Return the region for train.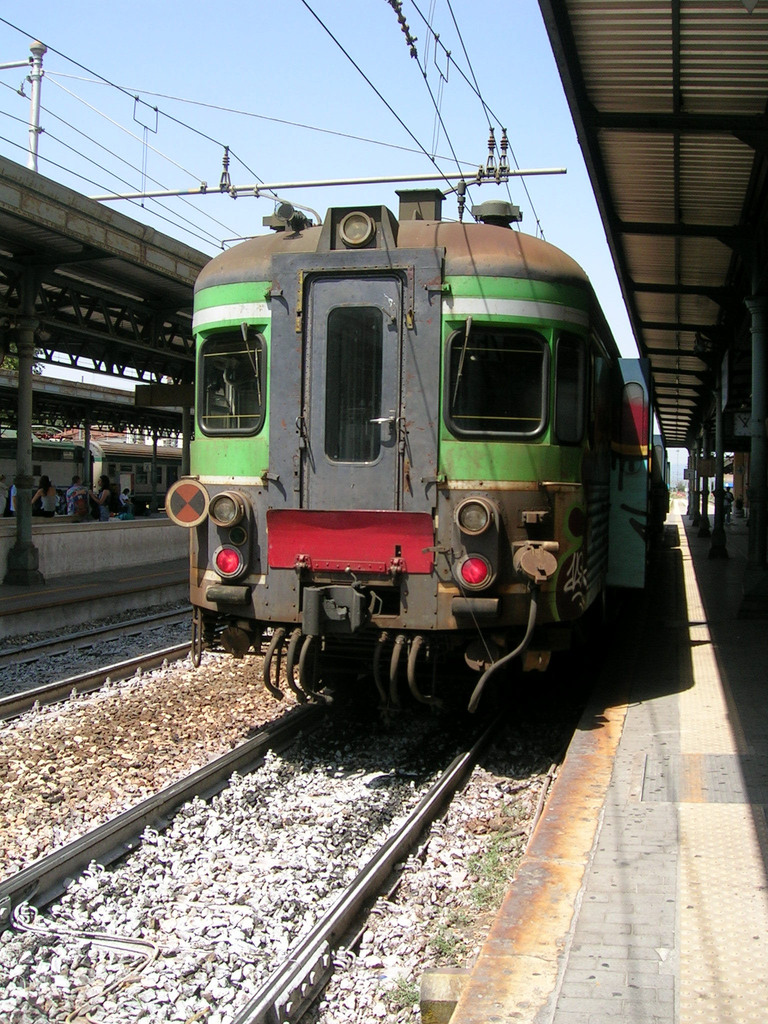
(x1=161, y1=155, x2=684, y2=736).
